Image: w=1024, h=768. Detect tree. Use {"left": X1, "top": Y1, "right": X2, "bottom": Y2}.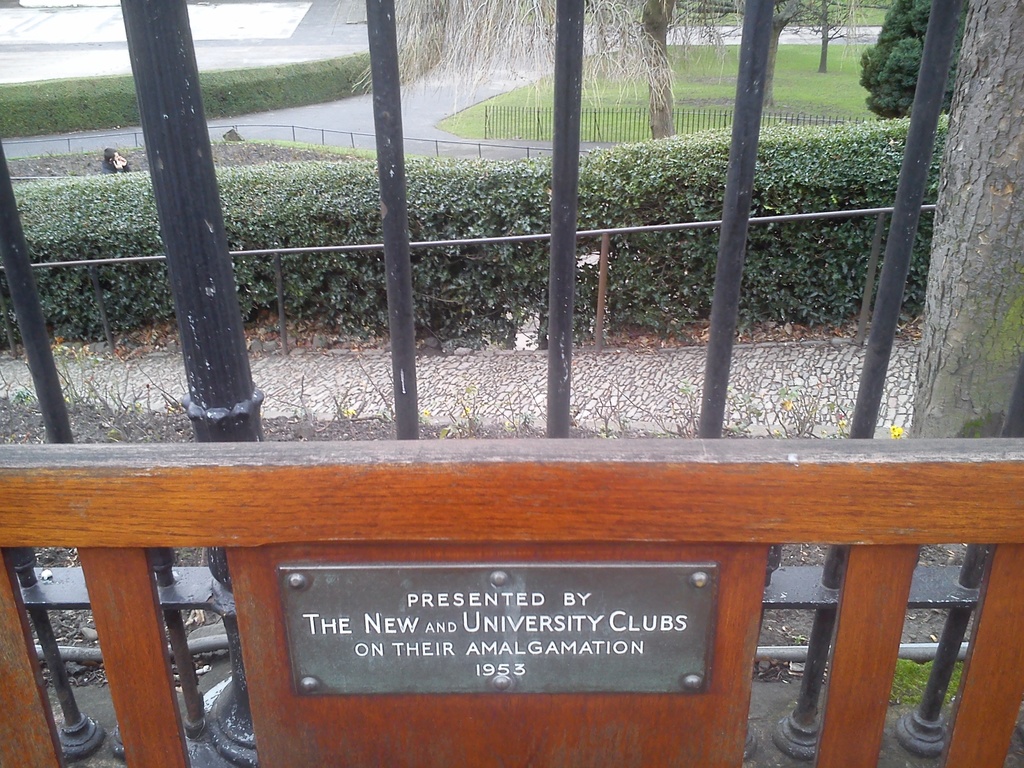
{"left": 903, "top": 0, "right": 1023, "bottom": 444}.
